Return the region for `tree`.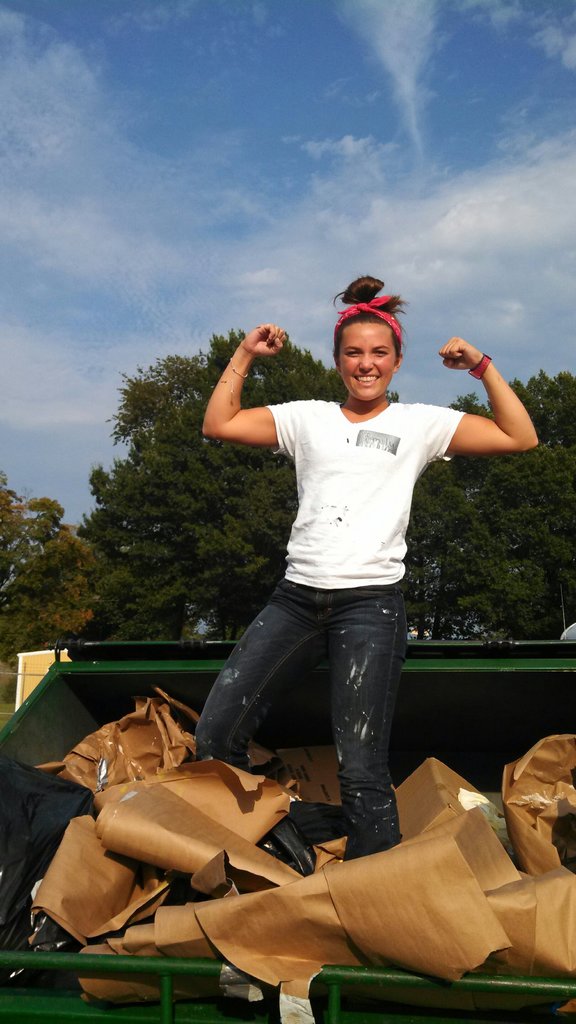
(404,358,575,652).
